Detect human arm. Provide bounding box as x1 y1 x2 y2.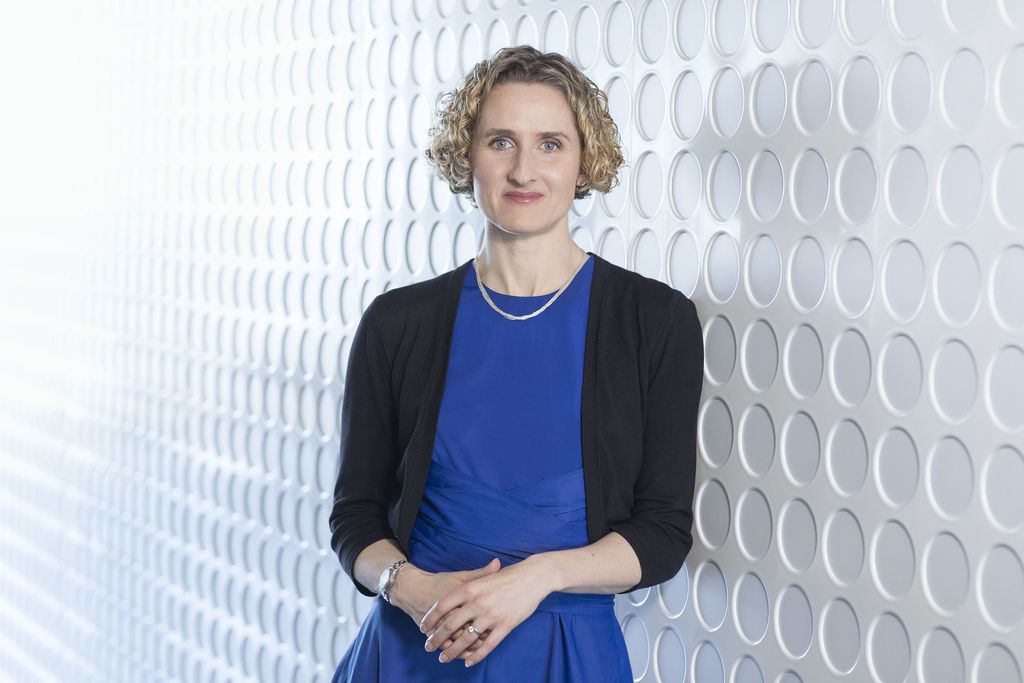
286 298 454 616.
